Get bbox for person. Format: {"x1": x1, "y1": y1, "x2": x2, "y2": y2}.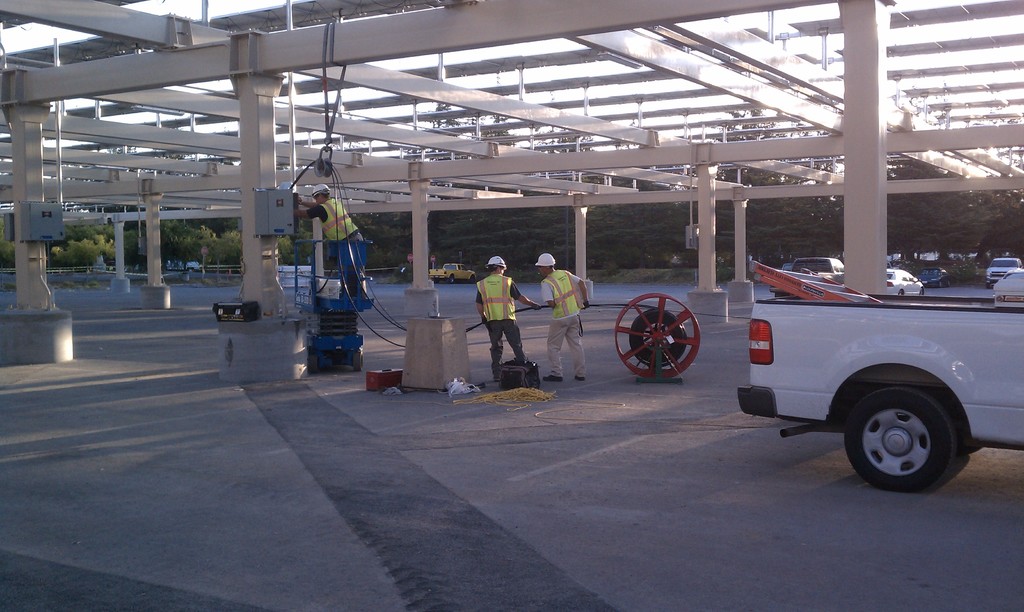
{"x1": 296, "y1": 185, "x2": 371, "y2": 304}.
